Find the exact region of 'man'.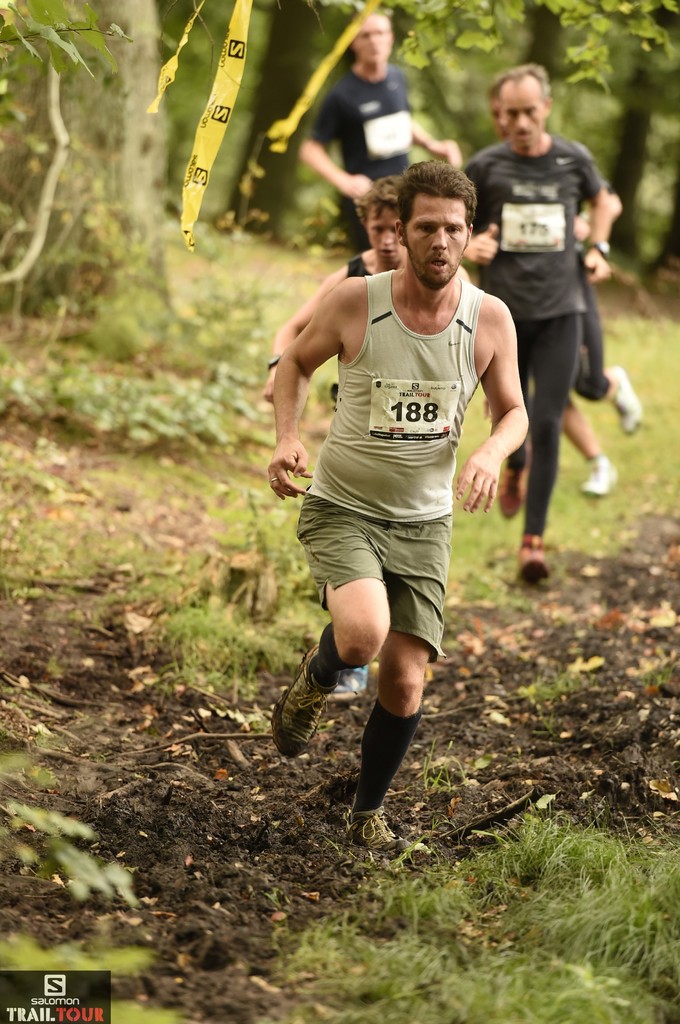
Exact region: (left=252, top=173, right=400, bottom=700).
